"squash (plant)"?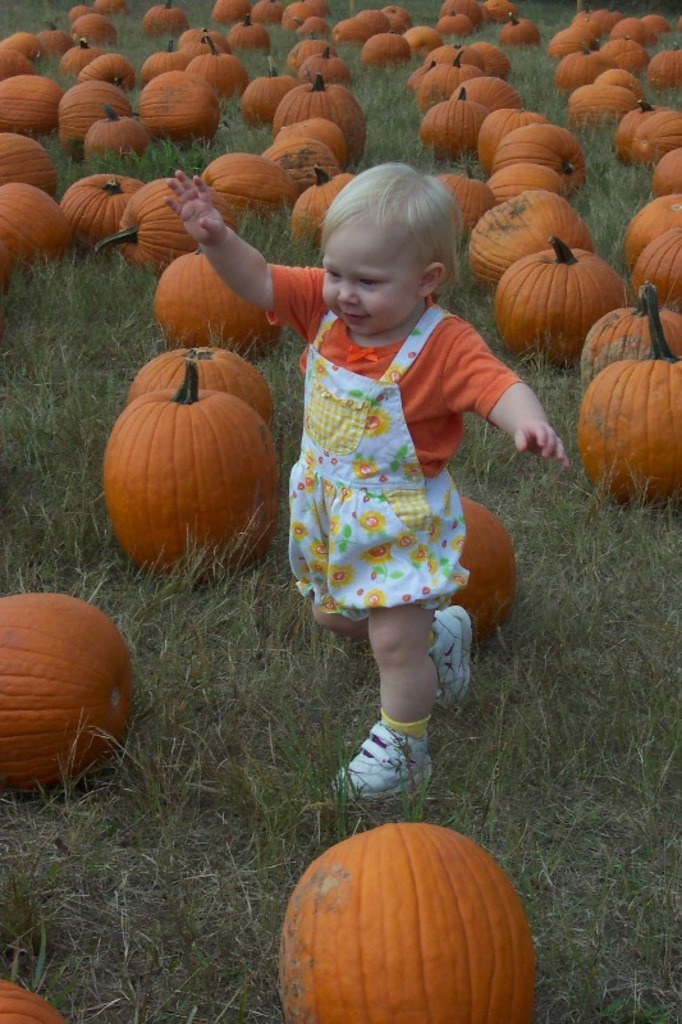
{"left": 278, "top": 815, "right": 534, "bottom": 1023}
